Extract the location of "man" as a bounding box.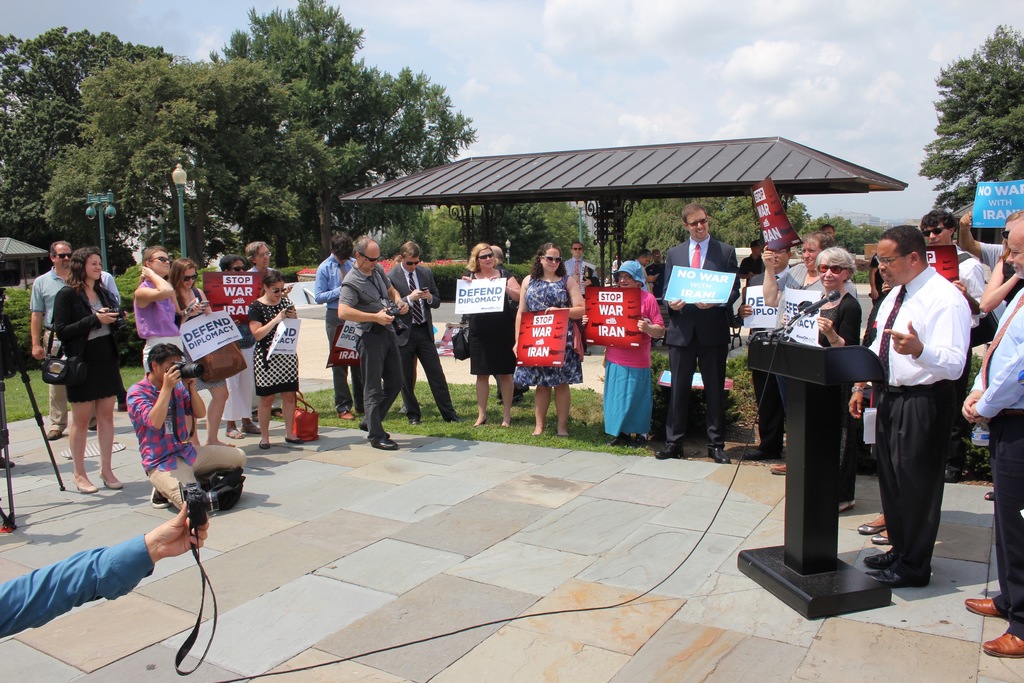
pyautogui.locateOnScreen(961, 208, 1023, 666).
